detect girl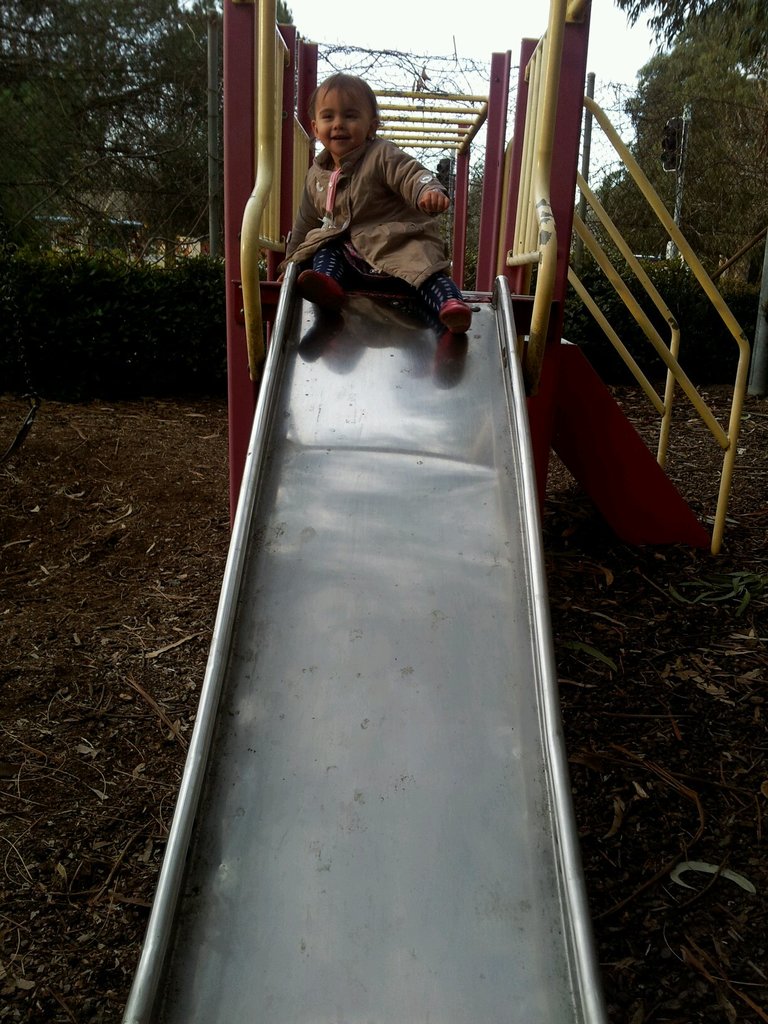
<box>275,74,474,333</box>
